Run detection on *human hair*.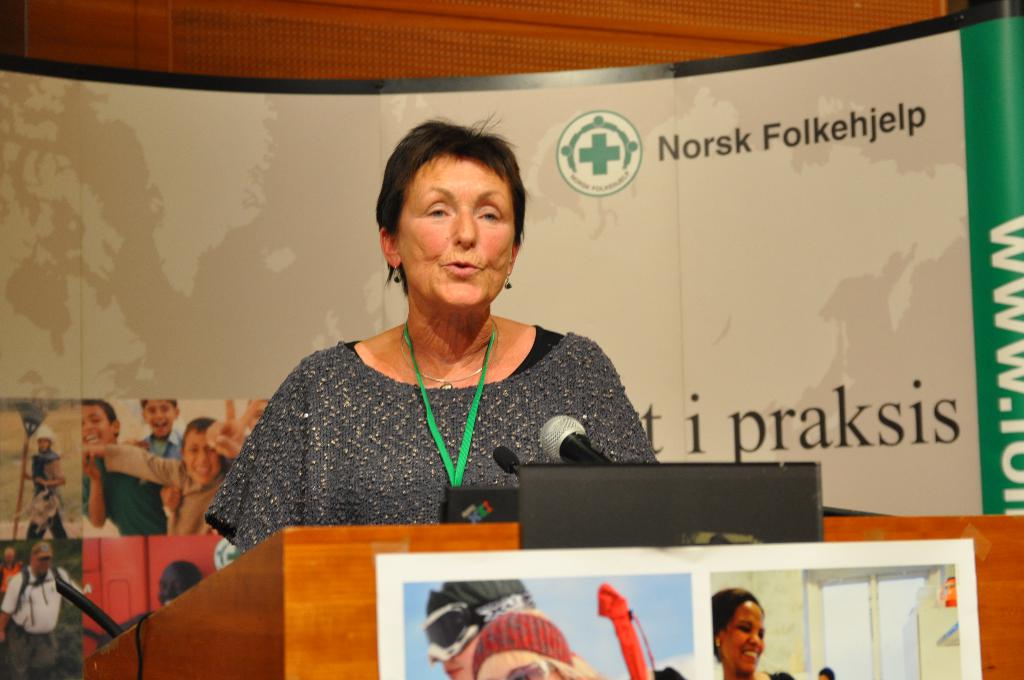
Result: 712/587/764/663.
